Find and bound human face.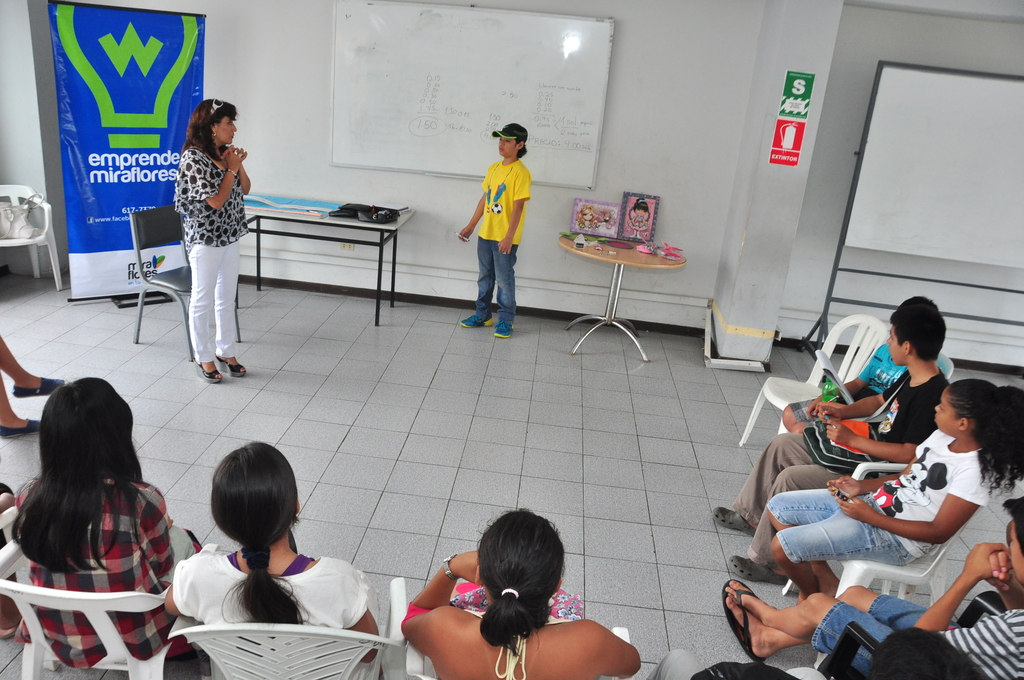
Bound: 999/518/1021/592.
